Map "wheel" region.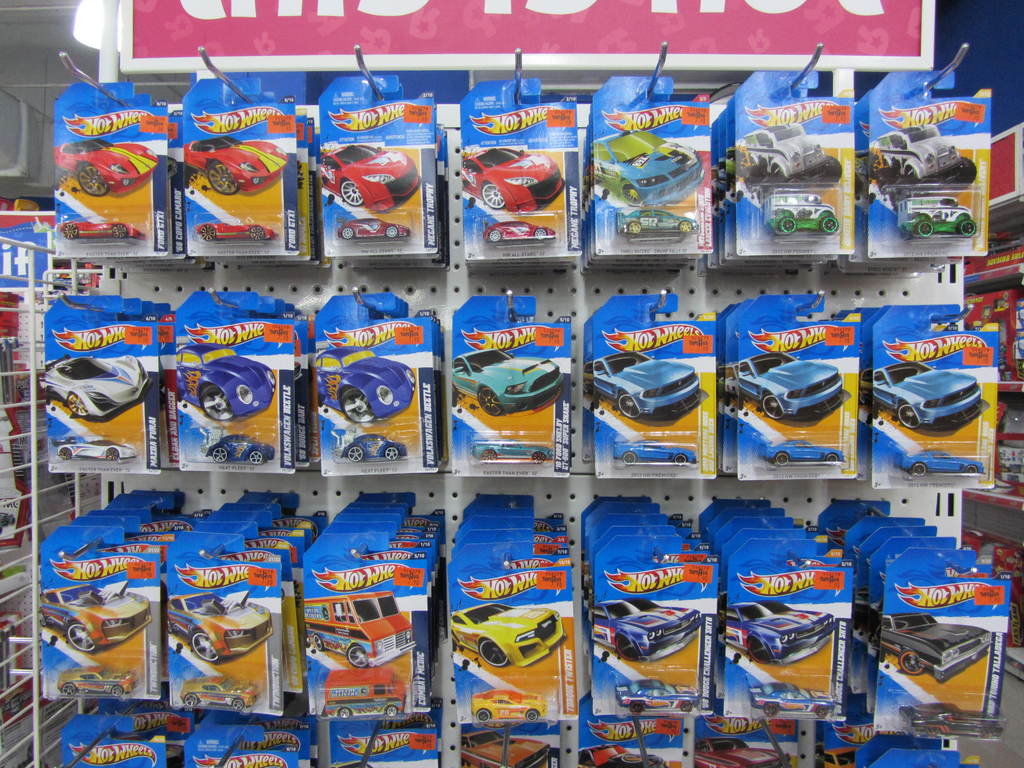
Mapped to x1=485 y1=182 x2=504 y2=209.
